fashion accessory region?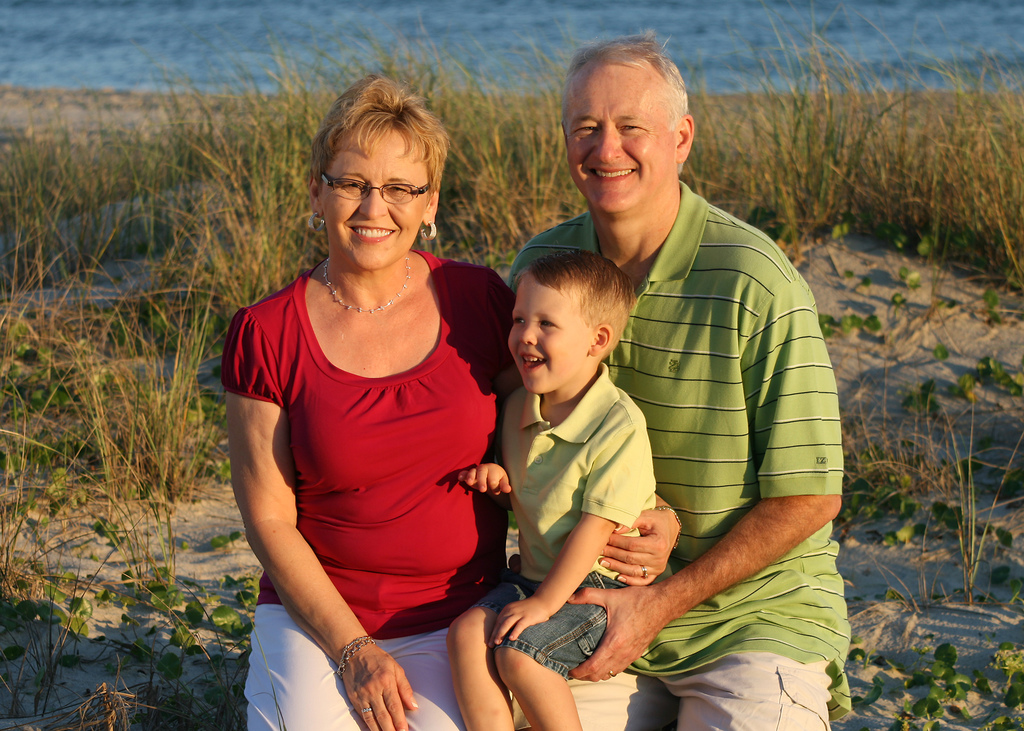
region(317, 212, 326, 228)
